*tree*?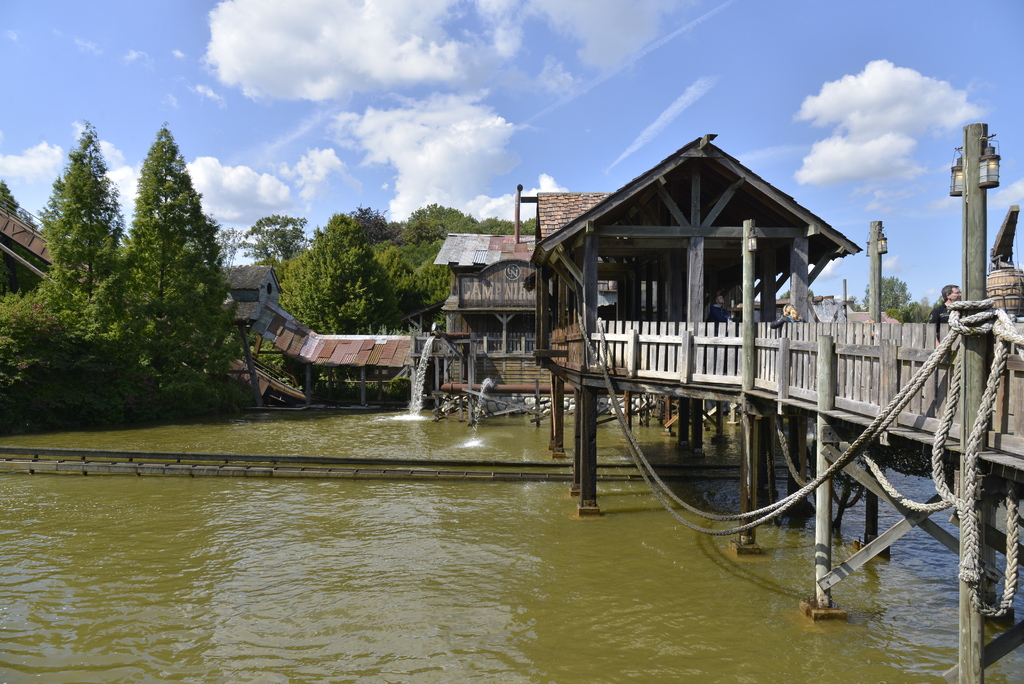
left=0, top=175, right=33, bottom=227
